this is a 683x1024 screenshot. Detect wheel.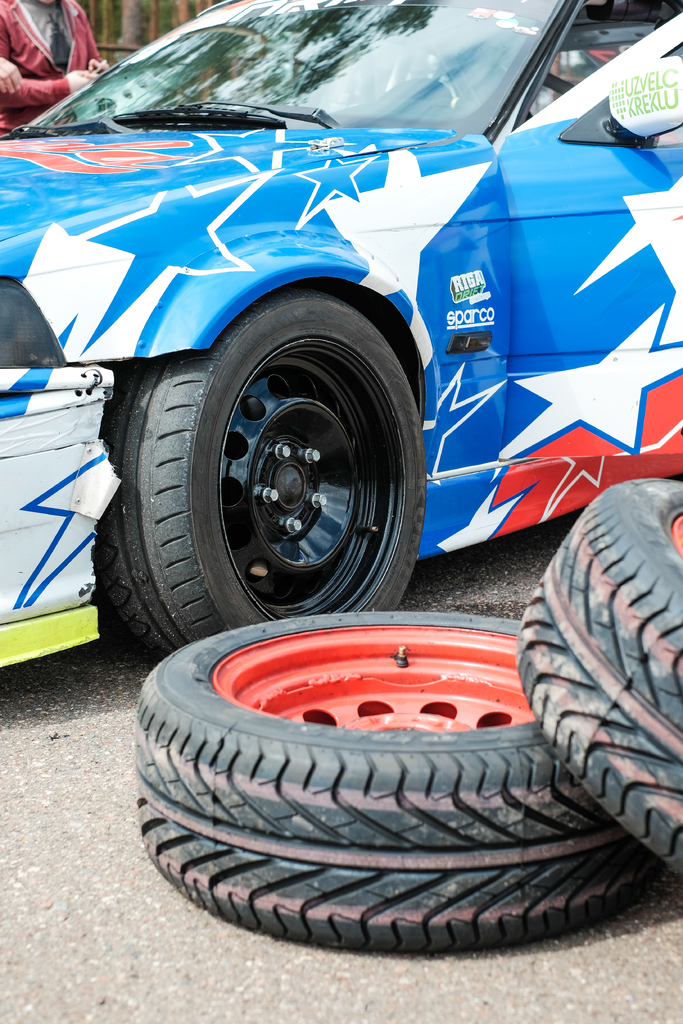
[x1=127, y1=602, x2=658, y2=959].
